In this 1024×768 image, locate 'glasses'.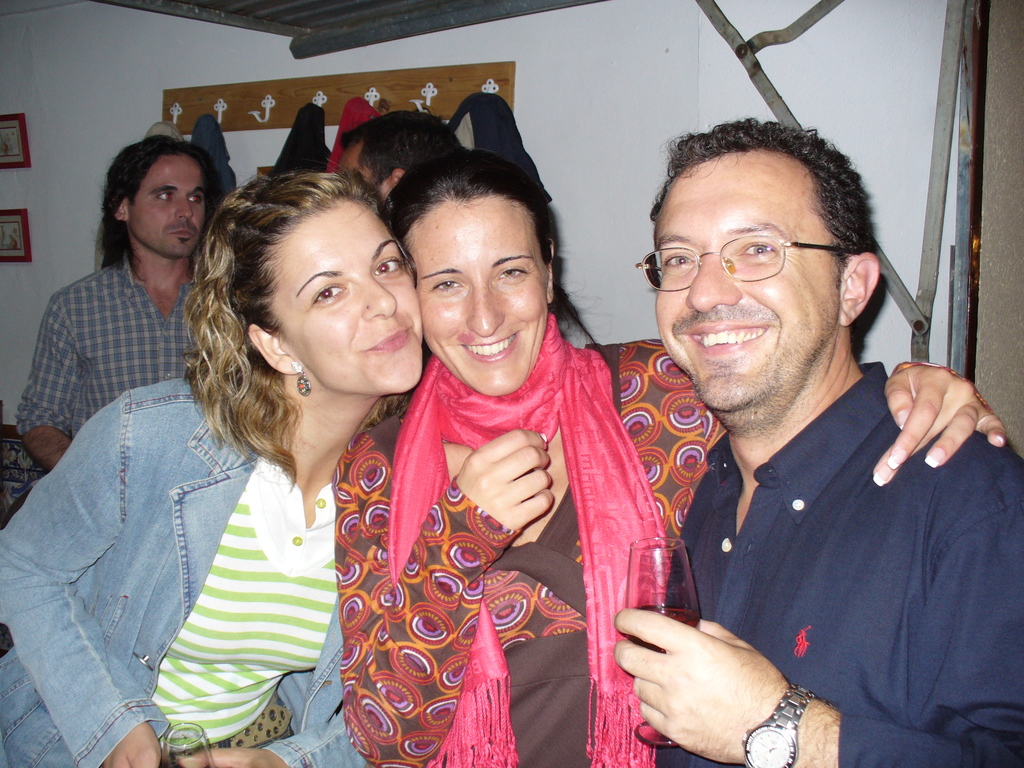
Bounding box: 643 217 857 292.
